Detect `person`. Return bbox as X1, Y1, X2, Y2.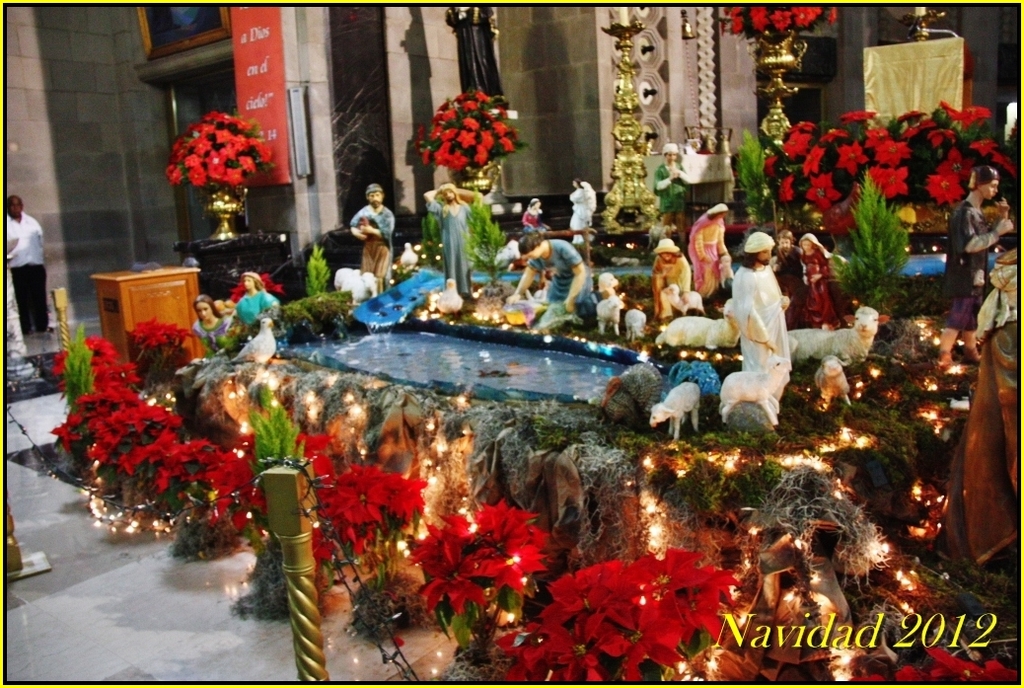
657, 142, 695, 228.
